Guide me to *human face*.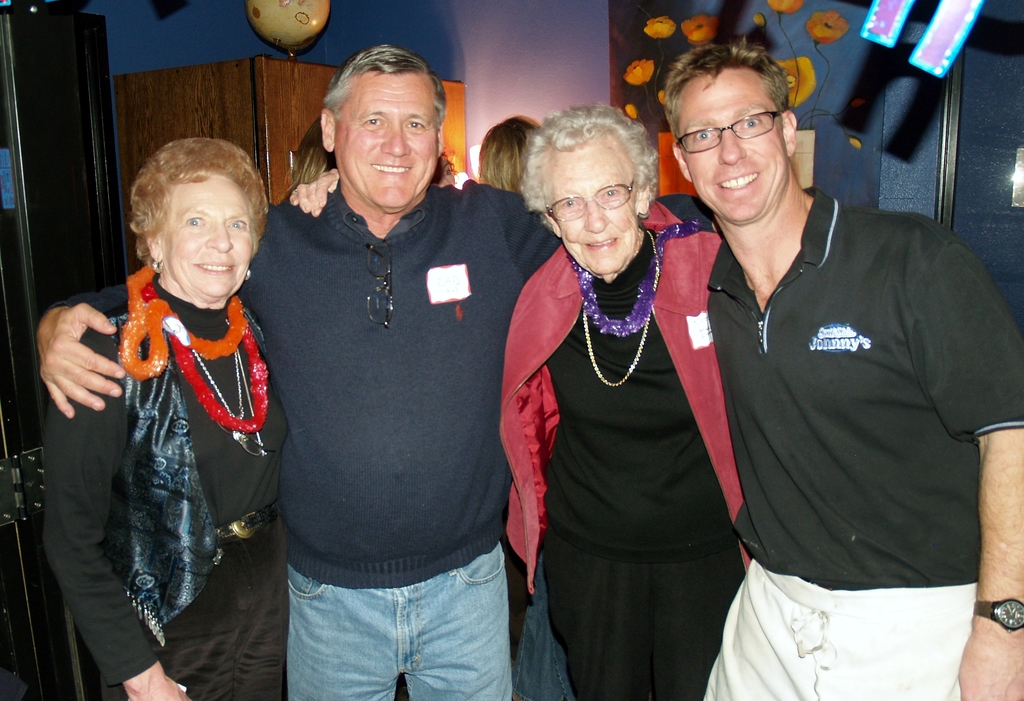
Guidance: <box>547,143,634,272</box>.
